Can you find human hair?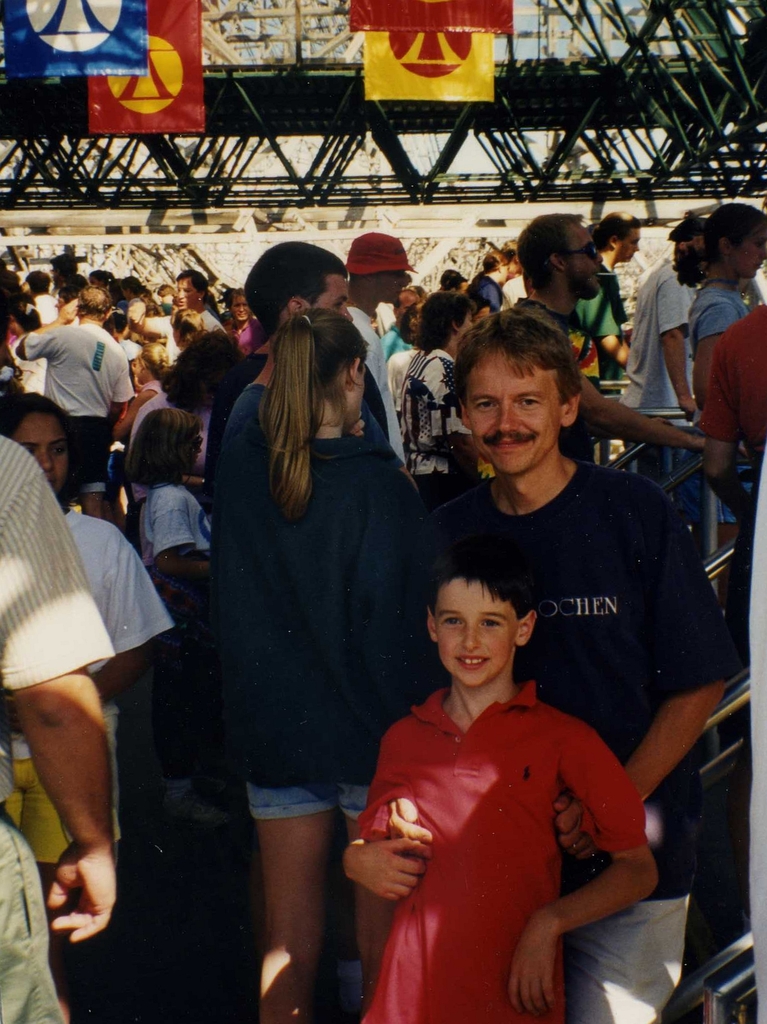
Yes, bounding box: bbox(241, 239, 350, 344).
